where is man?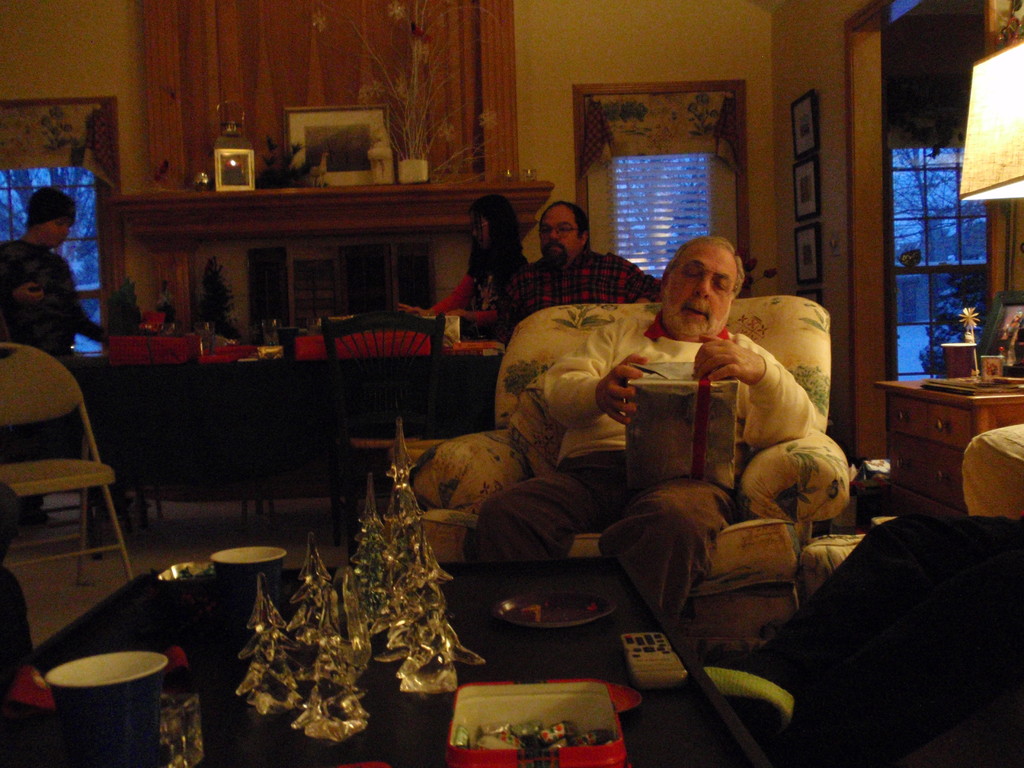
[left=461, top=218, right=826, bottom=621].
